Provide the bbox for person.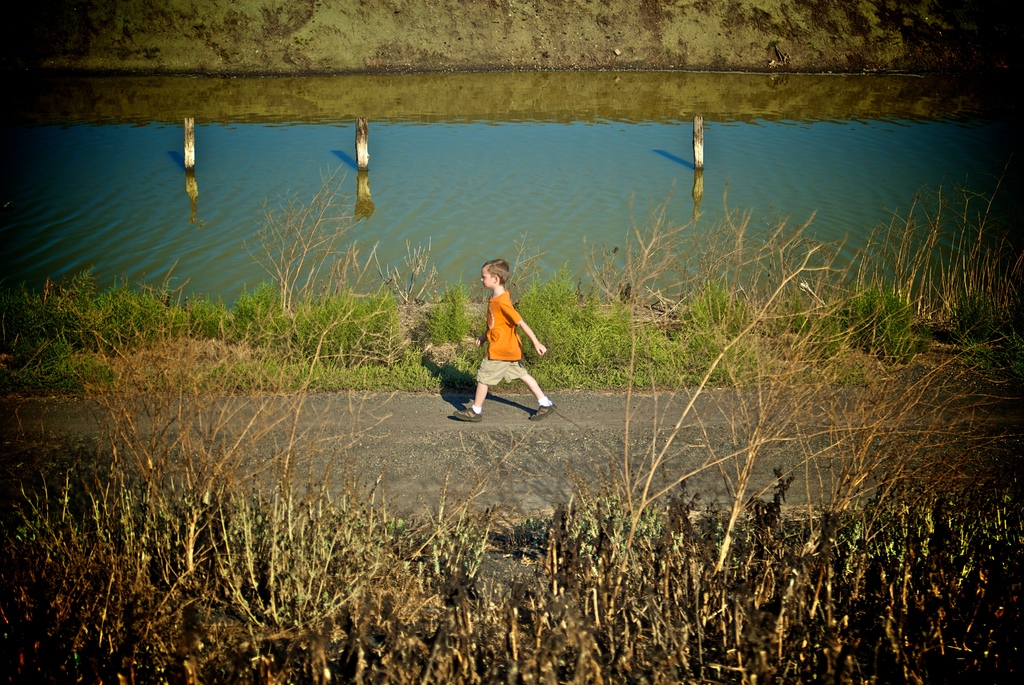
box(463, 248, 538, 412).
